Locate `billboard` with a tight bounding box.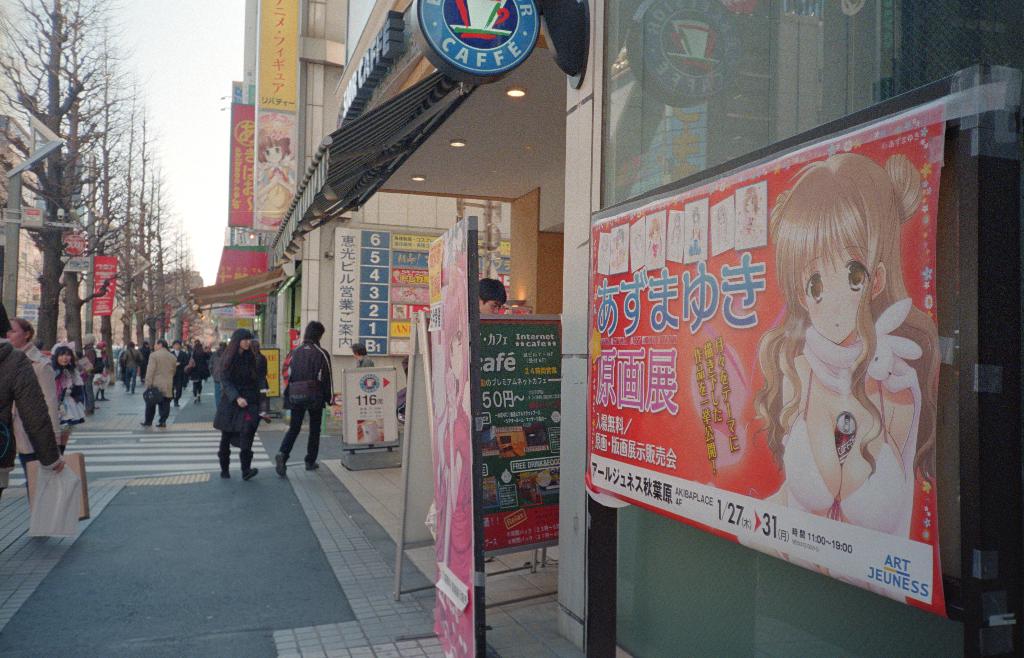
384, 224, 432, 349.
